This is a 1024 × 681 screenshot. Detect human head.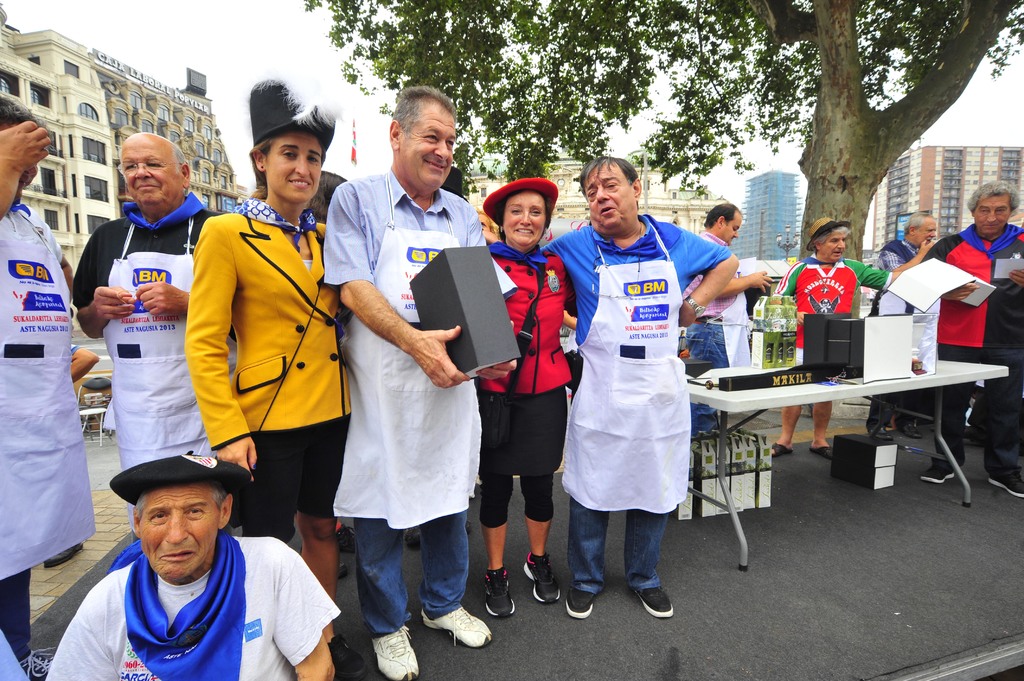
rect(967, 175, 1020, 238).
